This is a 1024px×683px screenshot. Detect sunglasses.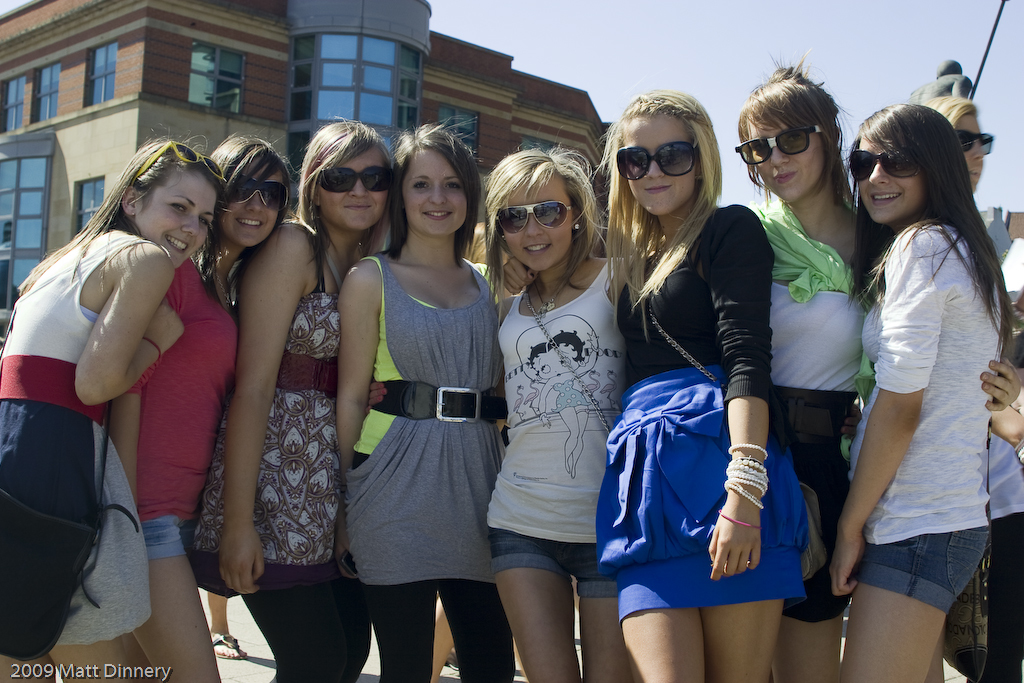
rect(497, 201, 571, 235).
